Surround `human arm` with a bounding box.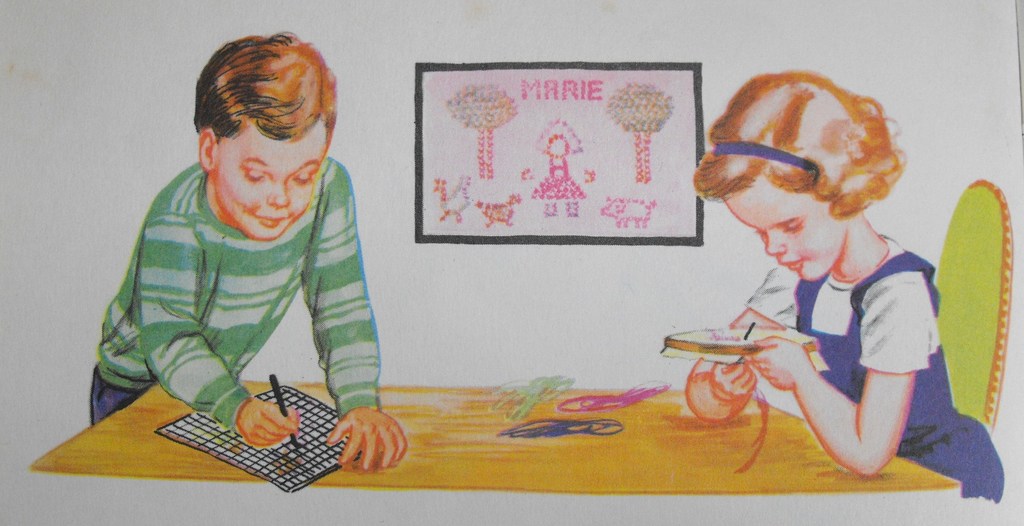
(left=676, top=265, right=795, bottom=424).
